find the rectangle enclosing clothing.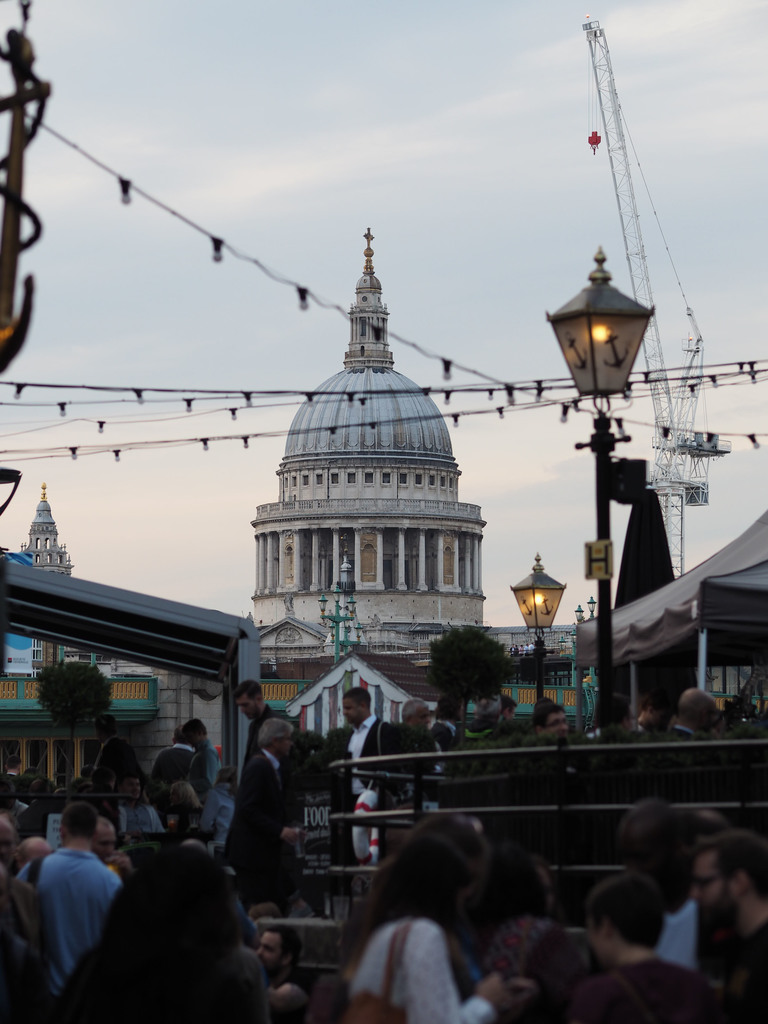
(x1=20, y1=828, x2=108, y2=980).
